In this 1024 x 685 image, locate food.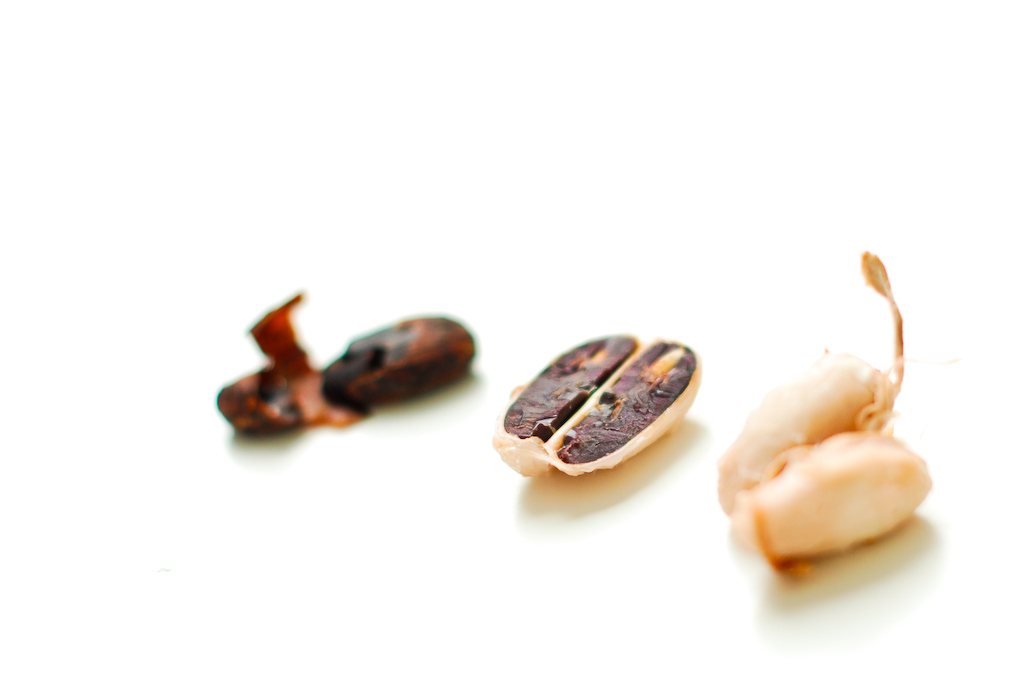
Bounding box: x1=714, y1=249, x2=931, y2=579.
